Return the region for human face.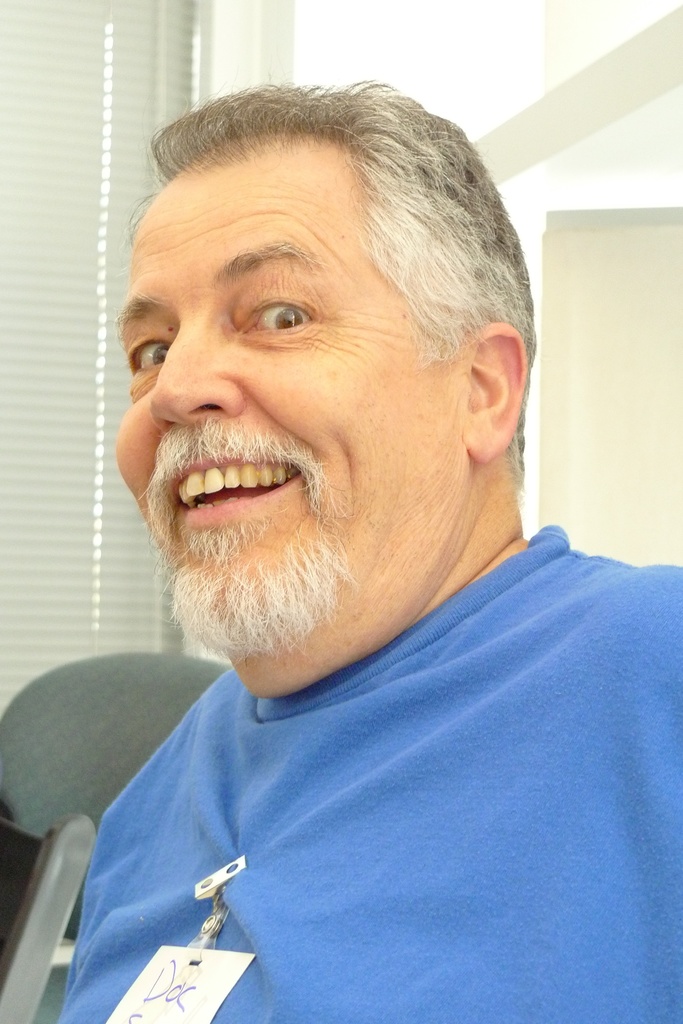
{"left": 121, "top": 106, "right": 504, "bottom": 648}.
